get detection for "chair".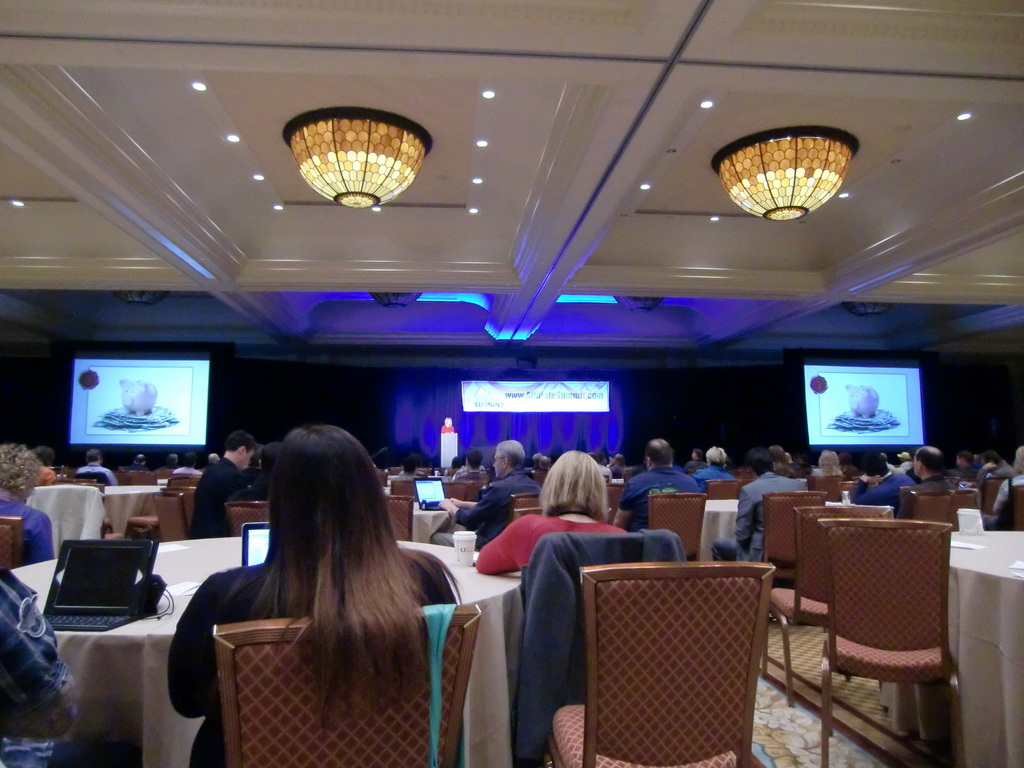
Detection: (706,480,743,497).
